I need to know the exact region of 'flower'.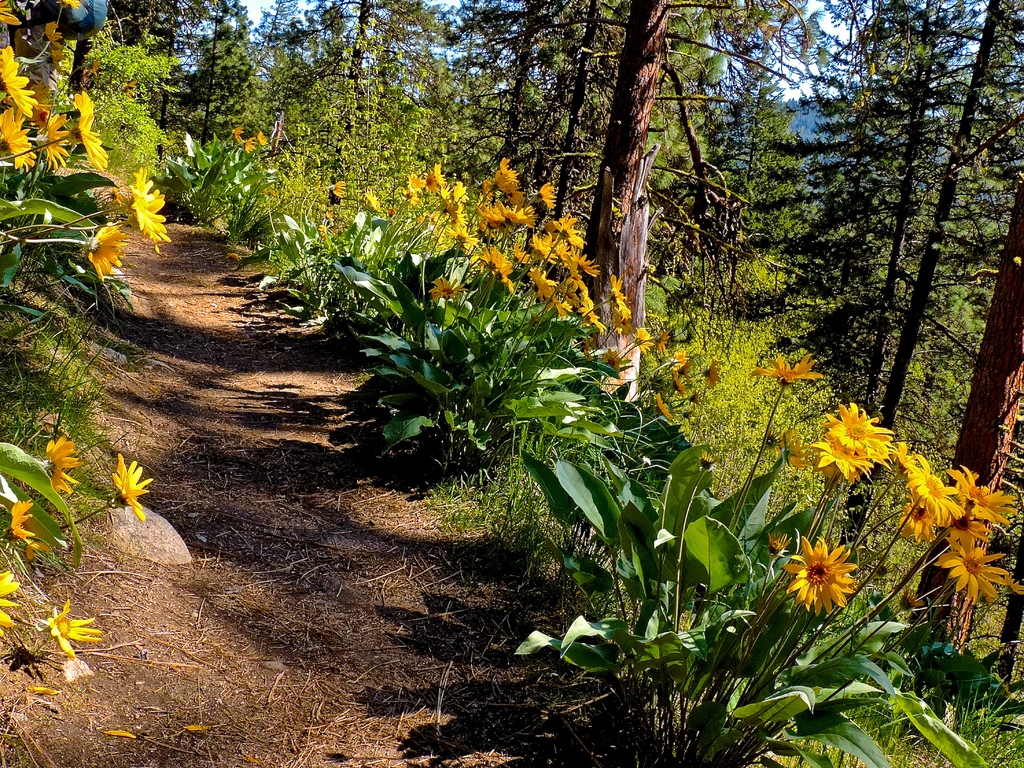
Region: Rect(667, 347, 692, 391).
